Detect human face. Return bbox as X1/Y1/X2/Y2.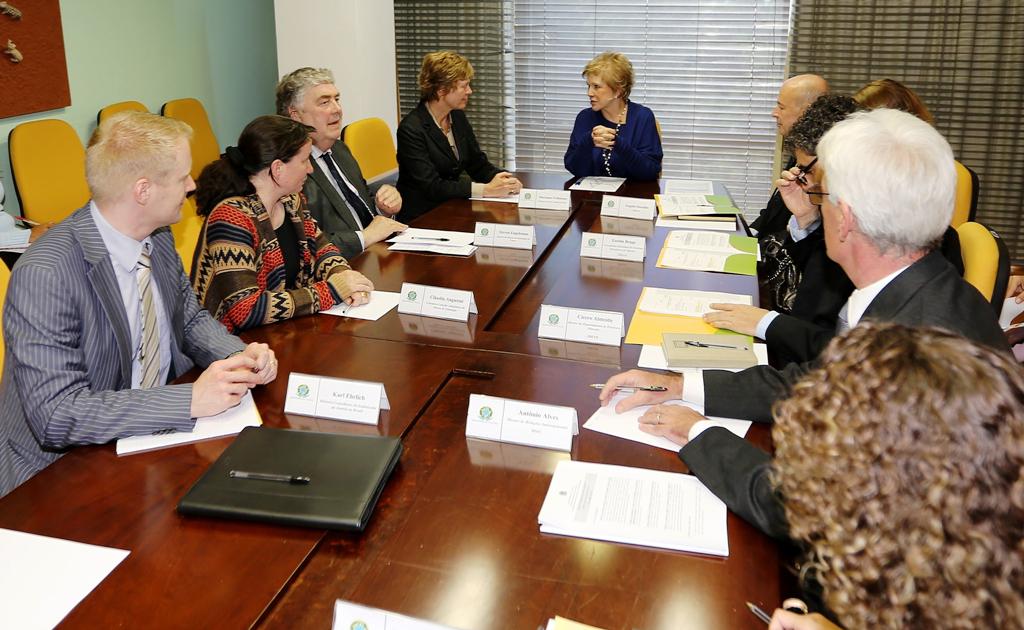
278/136/314/195.
